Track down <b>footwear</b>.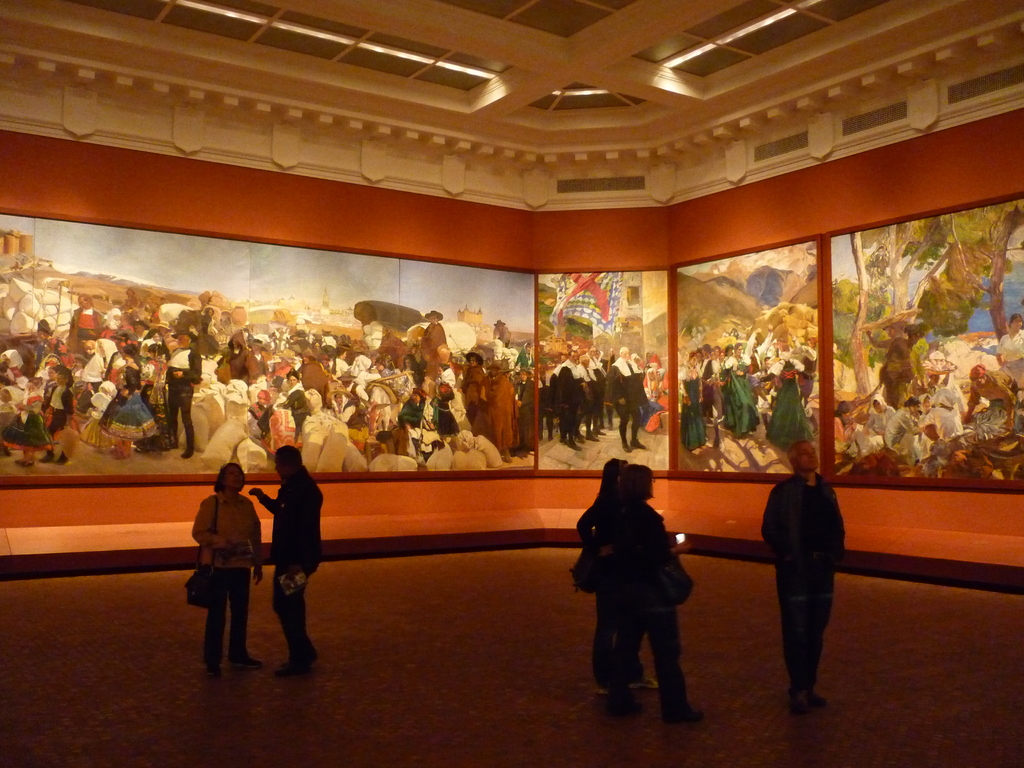
Tracked to left=558, top=438, right=568, bottom=446.
